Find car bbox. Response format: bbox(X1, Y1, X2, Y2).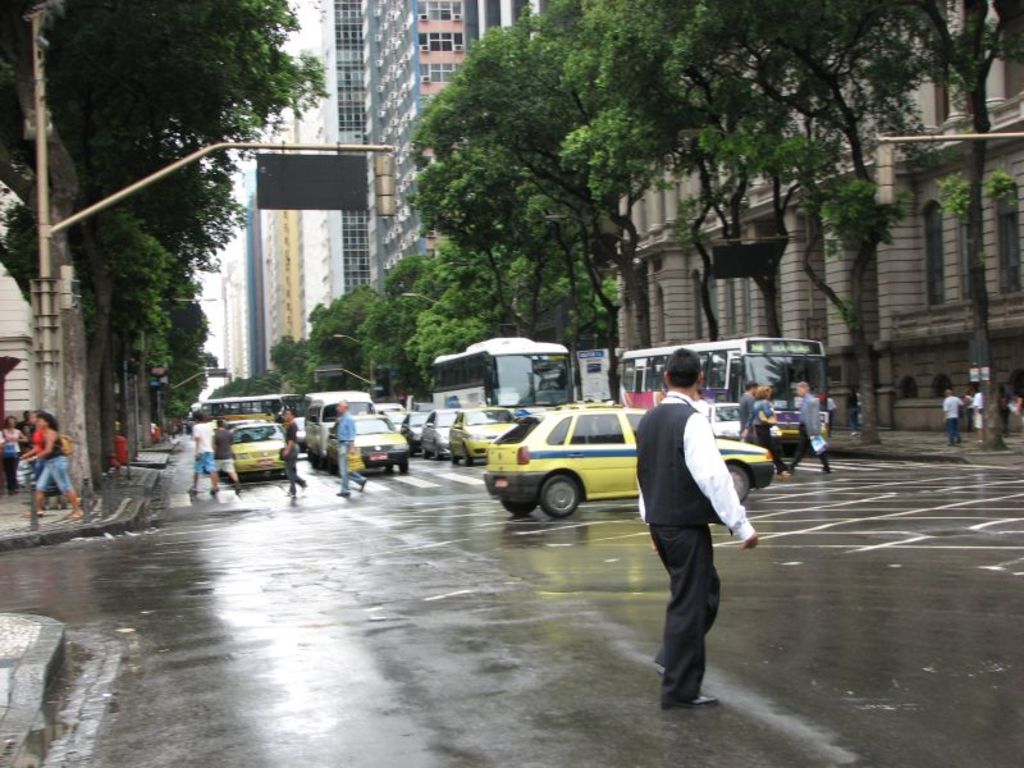
bbox(449, 404, 524, 471).
